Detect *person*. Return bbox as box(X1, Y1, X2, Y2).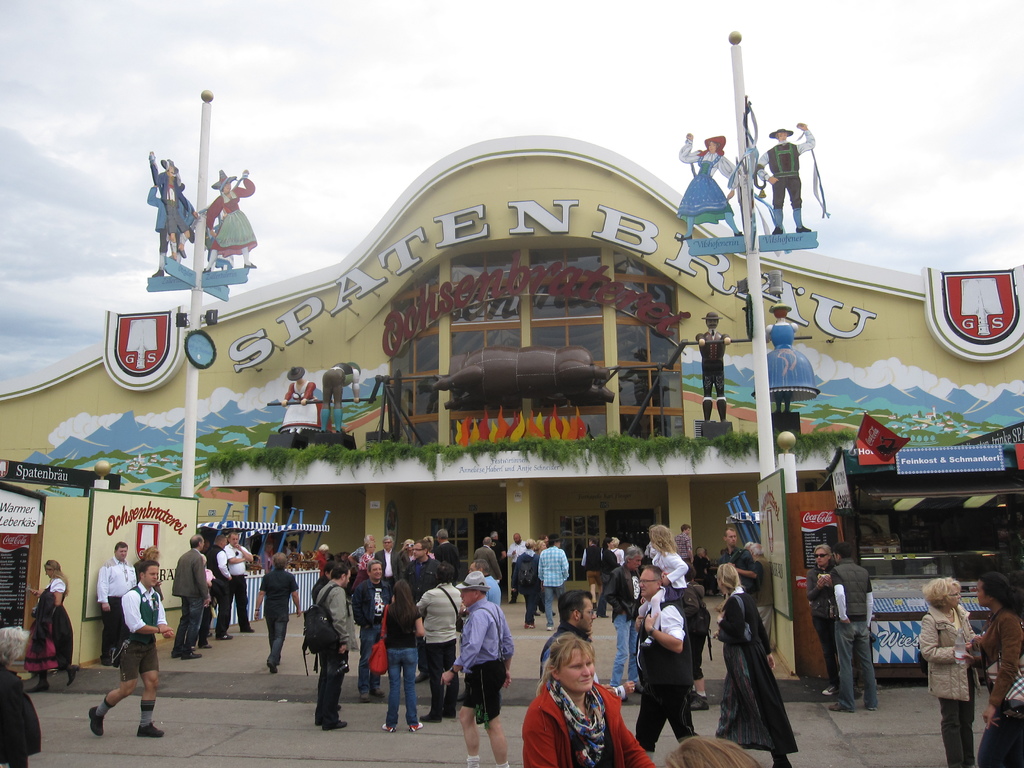
box(0, 631, 45, 767).
